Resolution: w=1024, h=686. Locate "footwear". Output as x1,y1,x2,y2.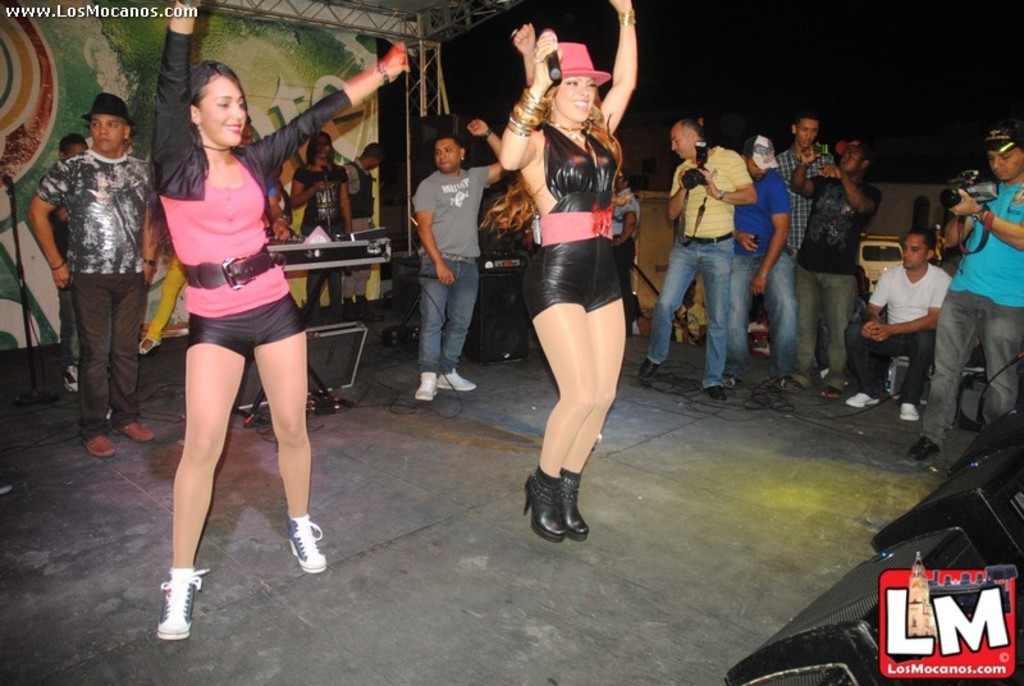
908,433,931,461.
